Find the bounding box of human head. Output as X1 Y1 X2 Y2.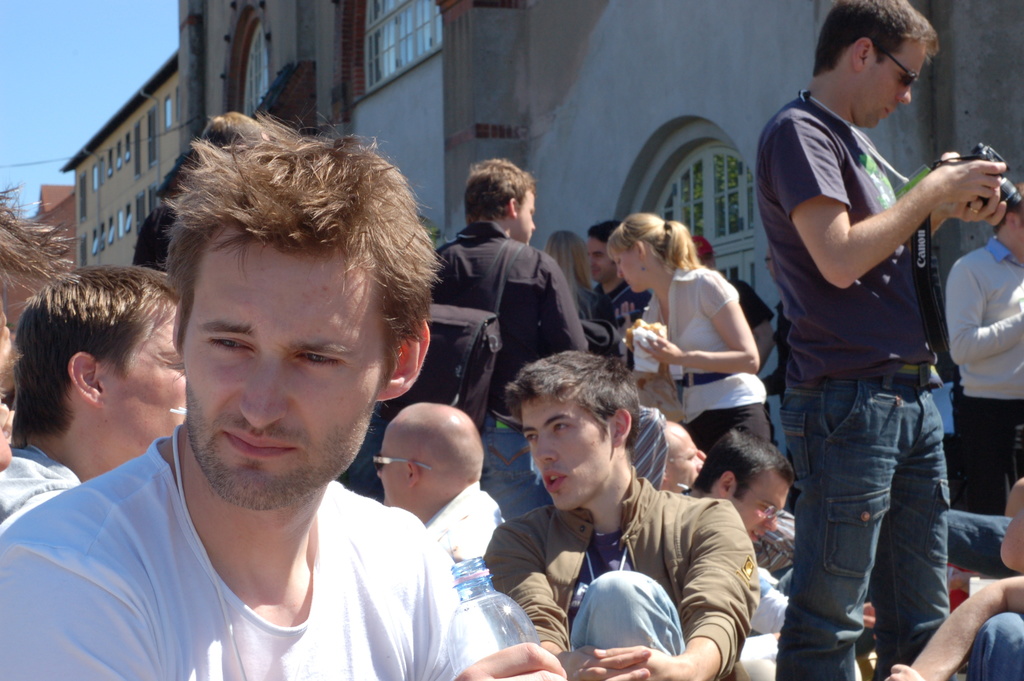
996 185 1023 251.
